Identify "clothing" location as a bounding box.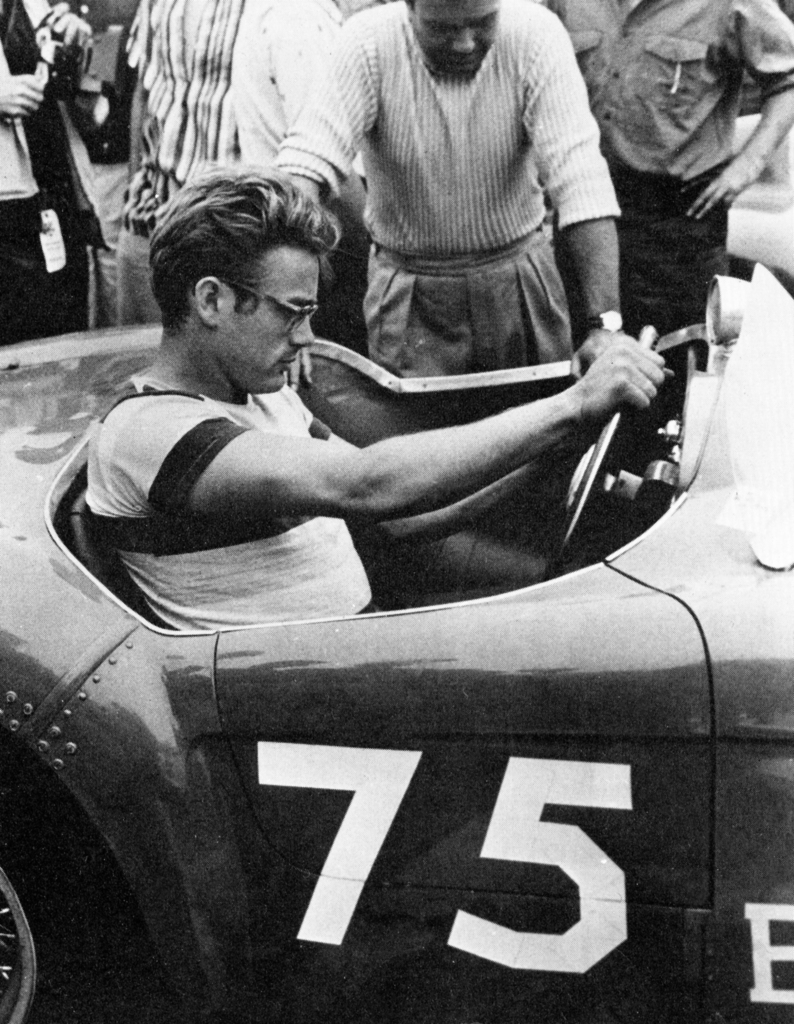
[x1=540, y1=0, x2=793, y2=337].
